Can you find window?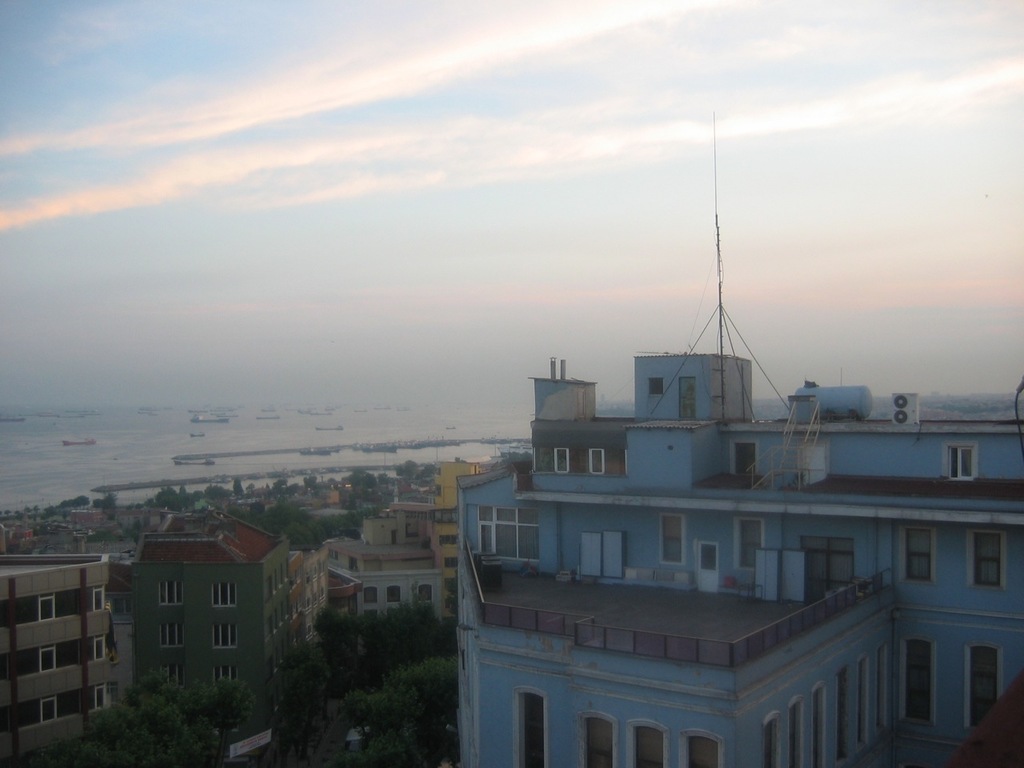
Yes, bounding box: BBox(90, 586, 104, 614).
